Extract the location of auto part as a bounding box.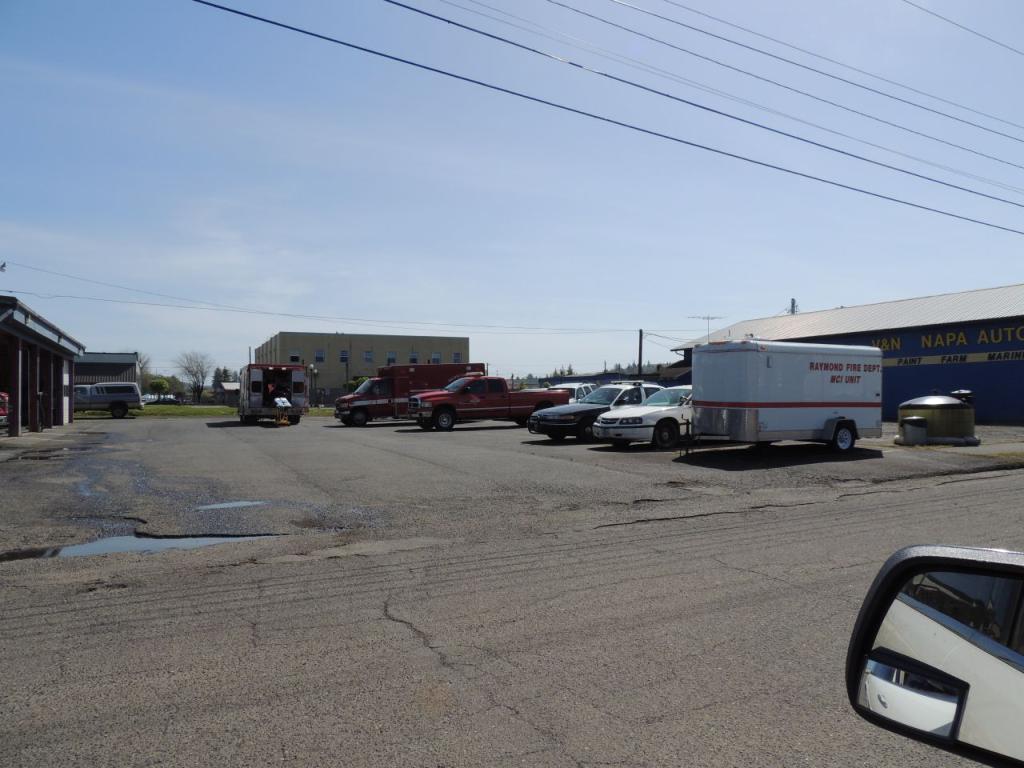
(x1=404, y1=406, x2=428, y2=426).
